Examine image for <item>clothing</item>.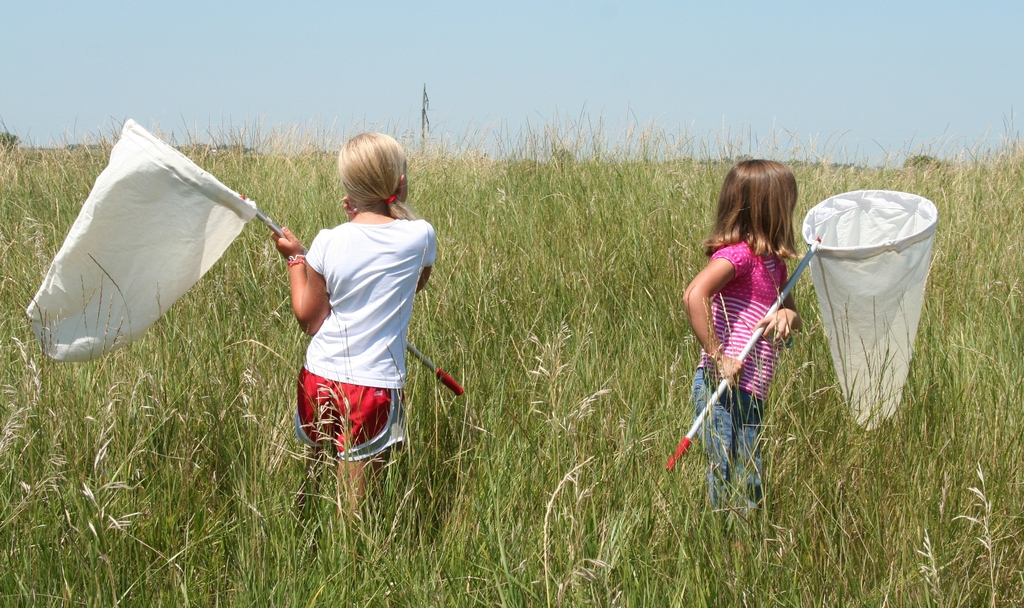
Examination result: x1=681 y1=228 x2=788 y2=498.
